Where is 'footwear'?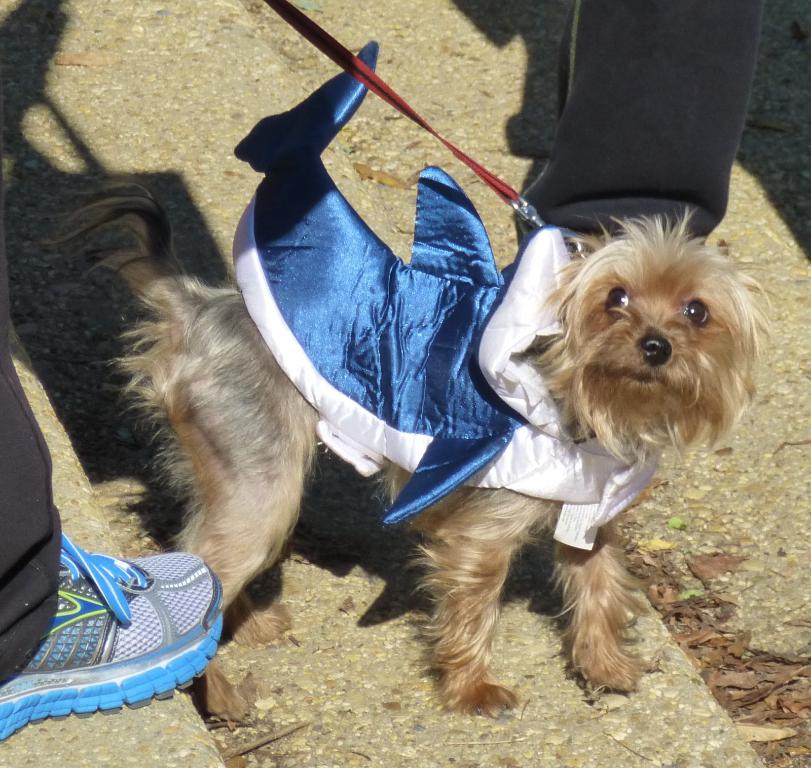
left=0, top=529, right=228, bottom=746.
